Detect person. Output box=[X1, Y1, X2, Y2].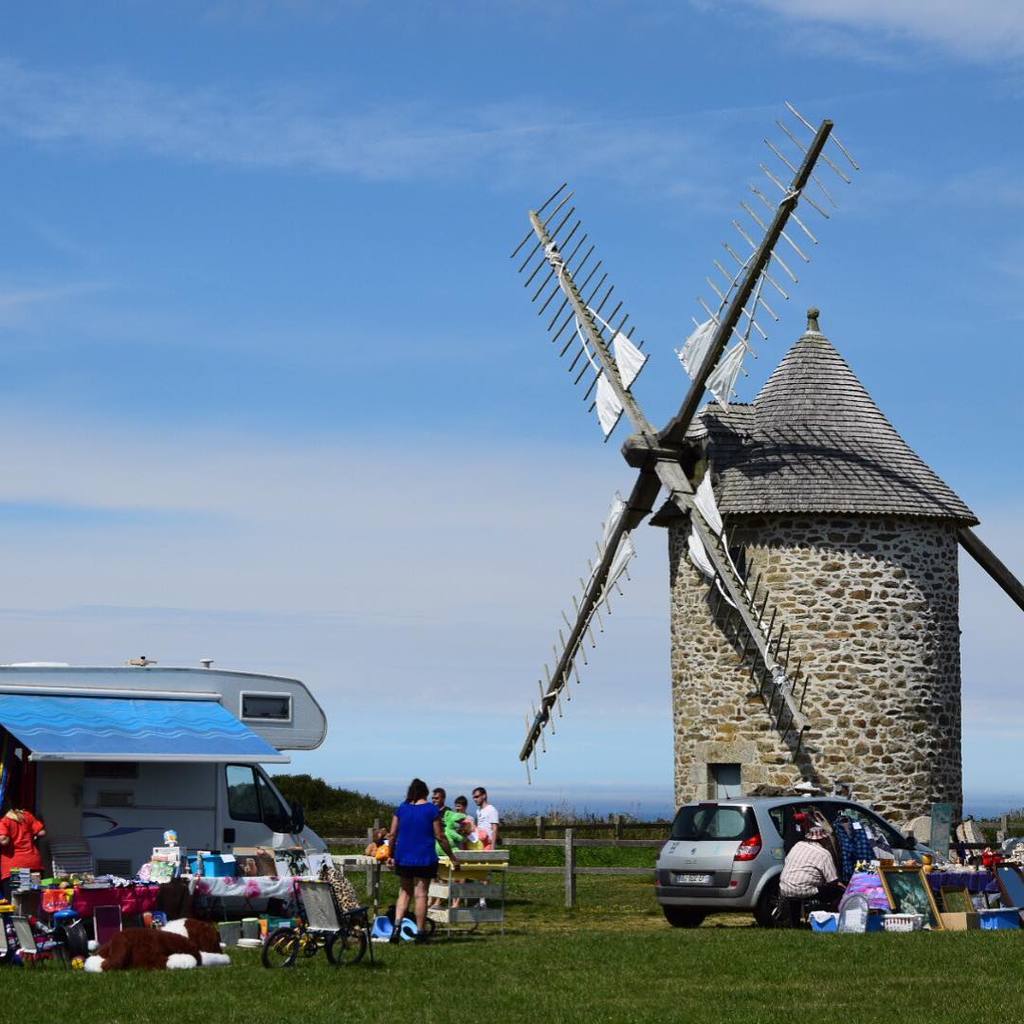
box=[436, 811, 471, 851].
